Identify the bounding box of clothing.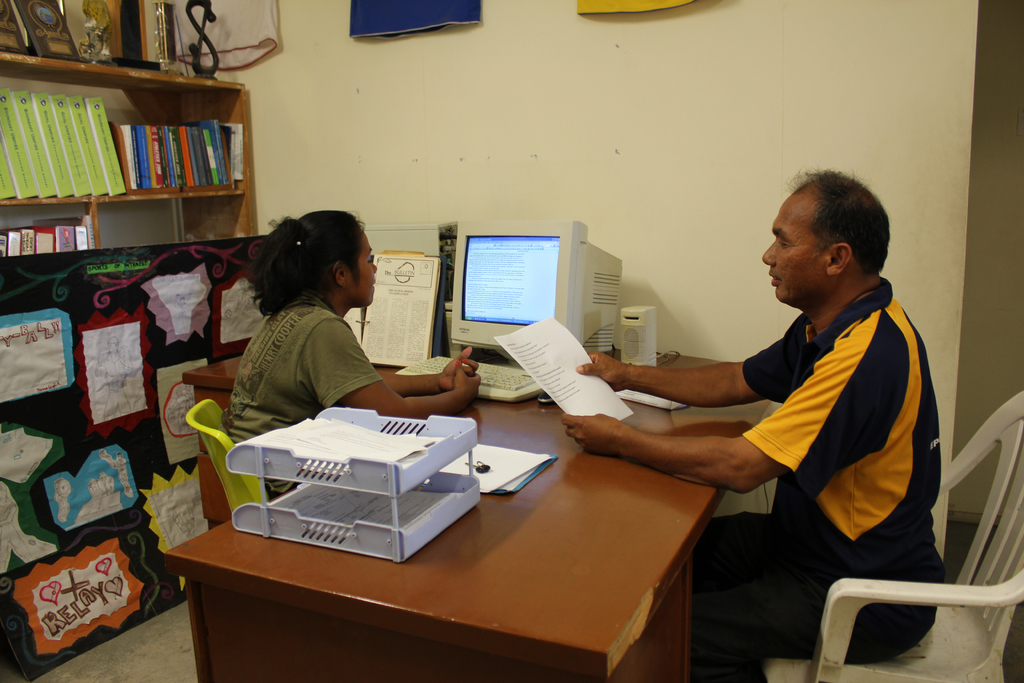
[x1=223, y1=303, x2=377, y2=488].
